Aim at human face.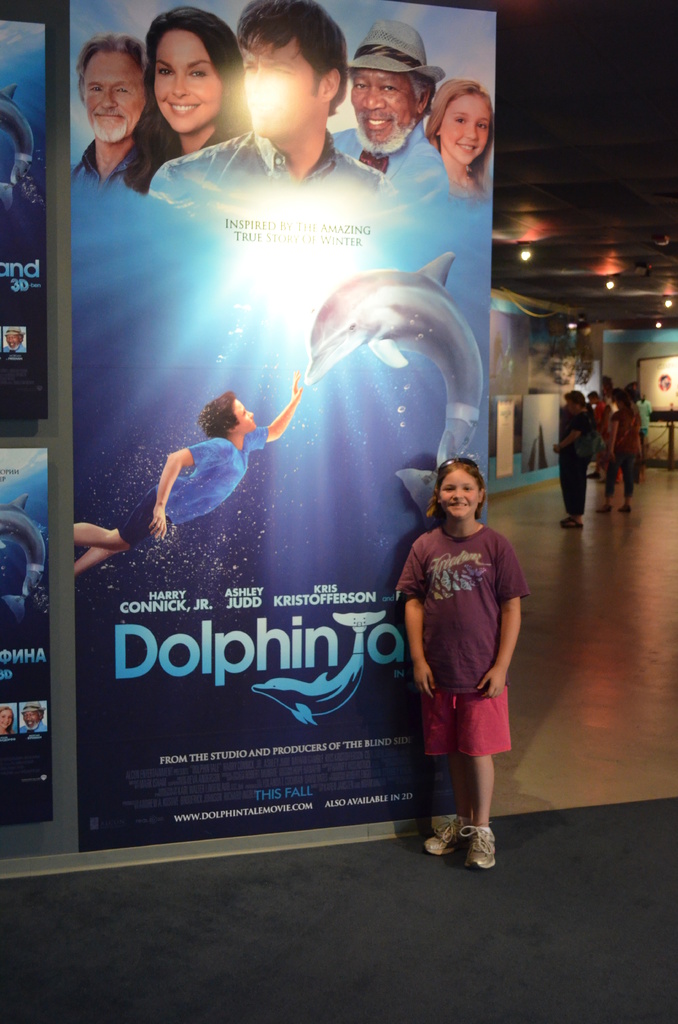
Aimed at rect(146, 25, 216, 140).
